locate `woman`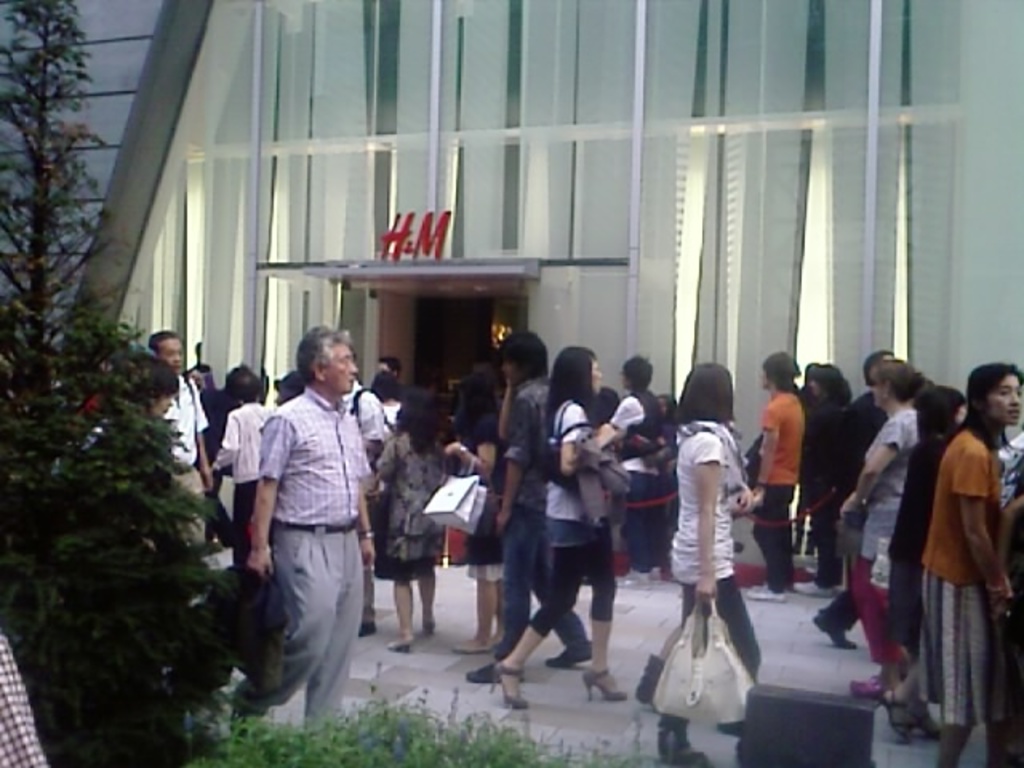
632, 330, 782, 722
